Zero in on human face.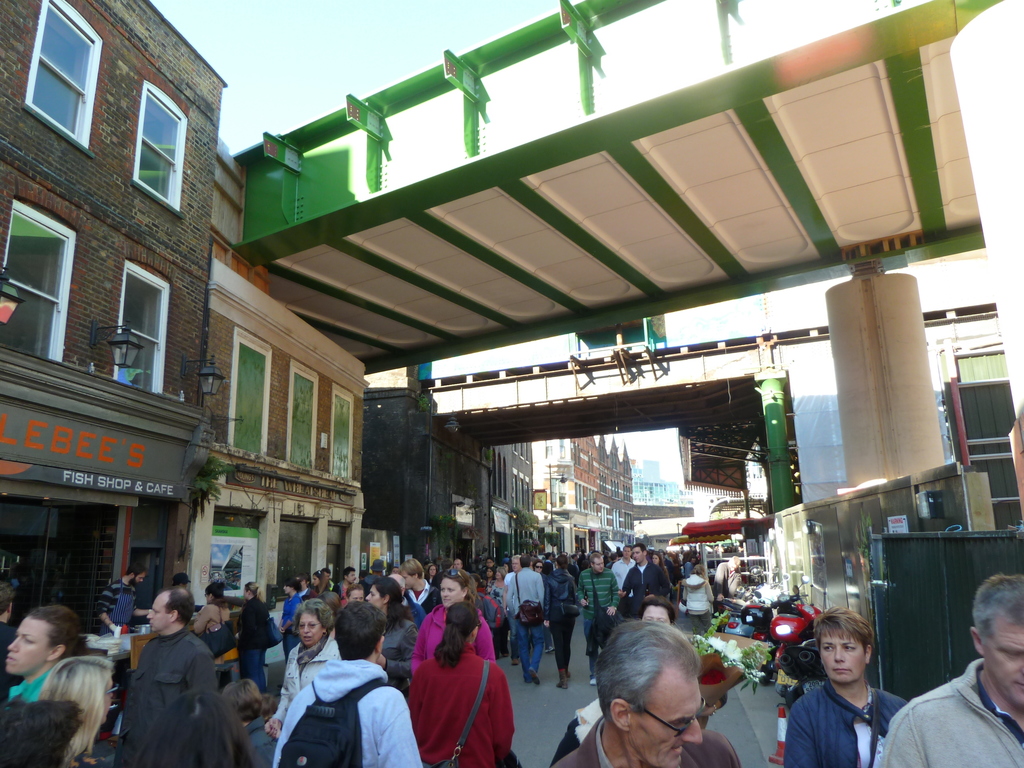
Zeroed in: [x1=297, y1=609, x2=325, y2=643].
